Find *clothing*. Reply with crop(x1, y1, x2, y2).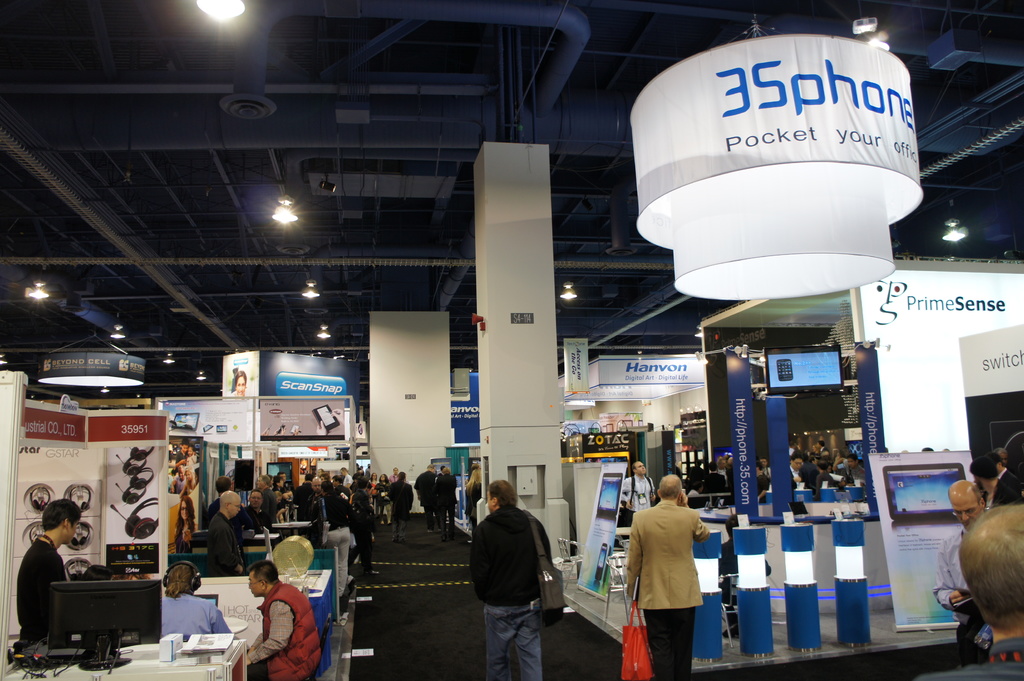
crop(180, 520, 198, 565).
